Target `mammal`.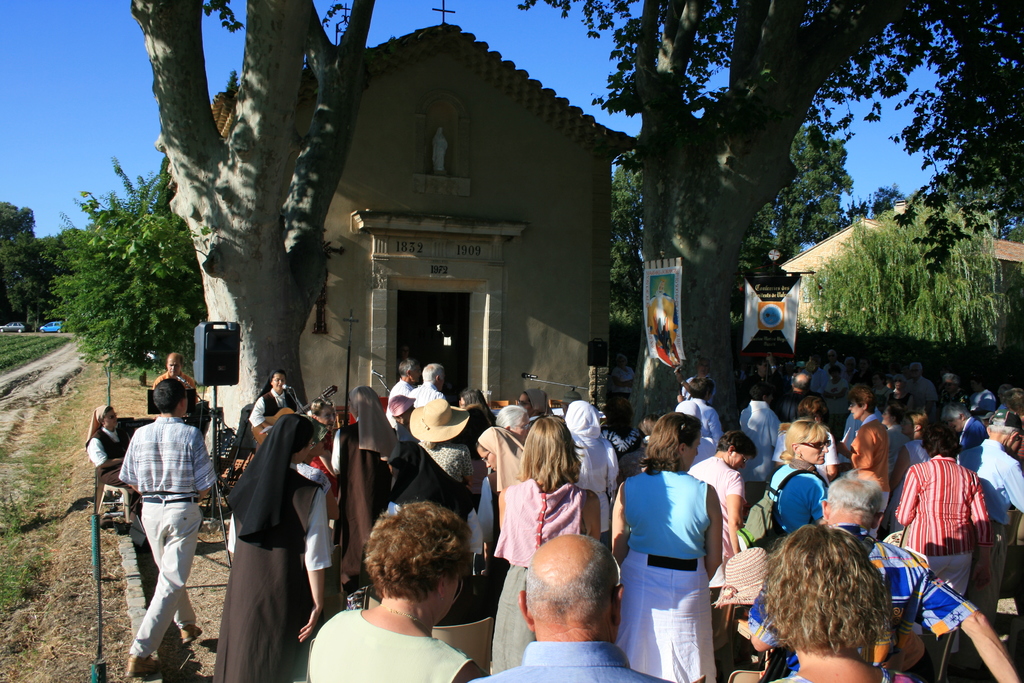
Target region: [left=646, top=279, right=678, bottom=366].
